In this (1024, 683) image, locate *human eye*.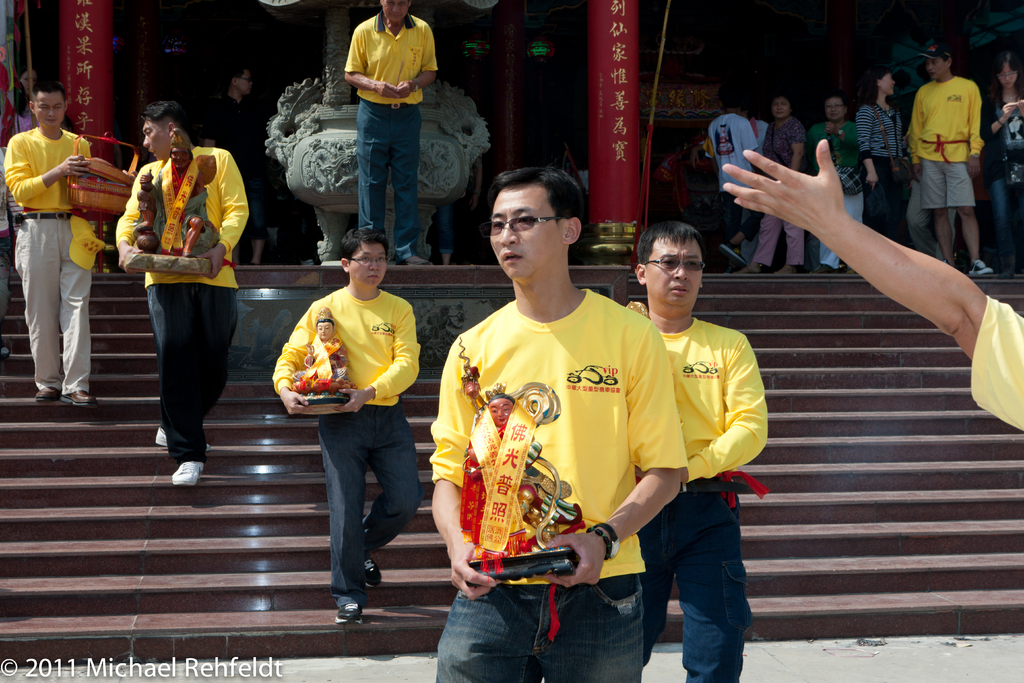
Bounding box: bbox(375, 255, 388, 261).
